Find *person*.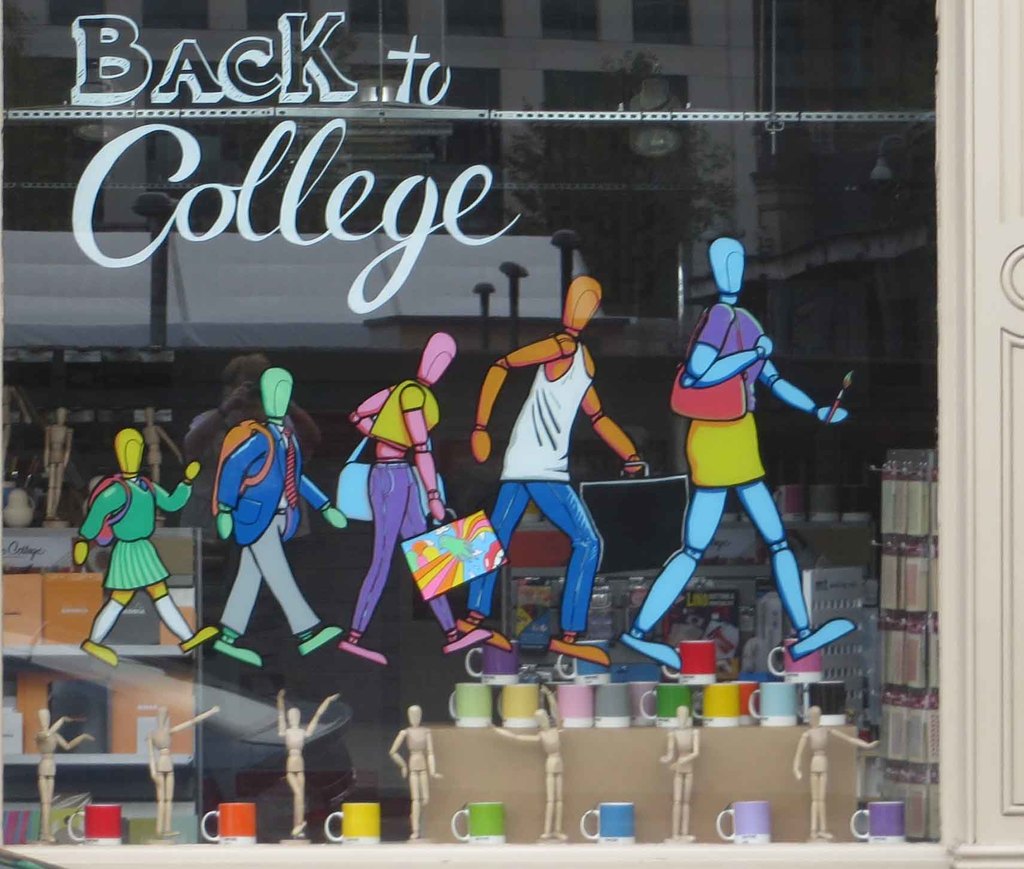
82/424/225/673.
